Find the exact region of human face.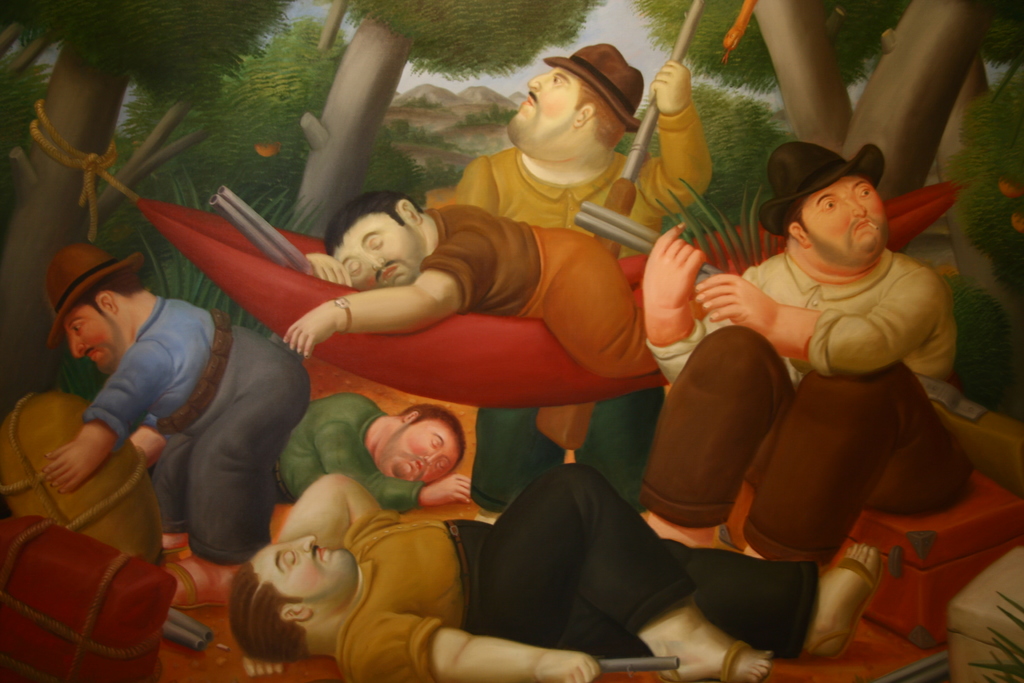
Exact region: [803, 172, 885, 263].
